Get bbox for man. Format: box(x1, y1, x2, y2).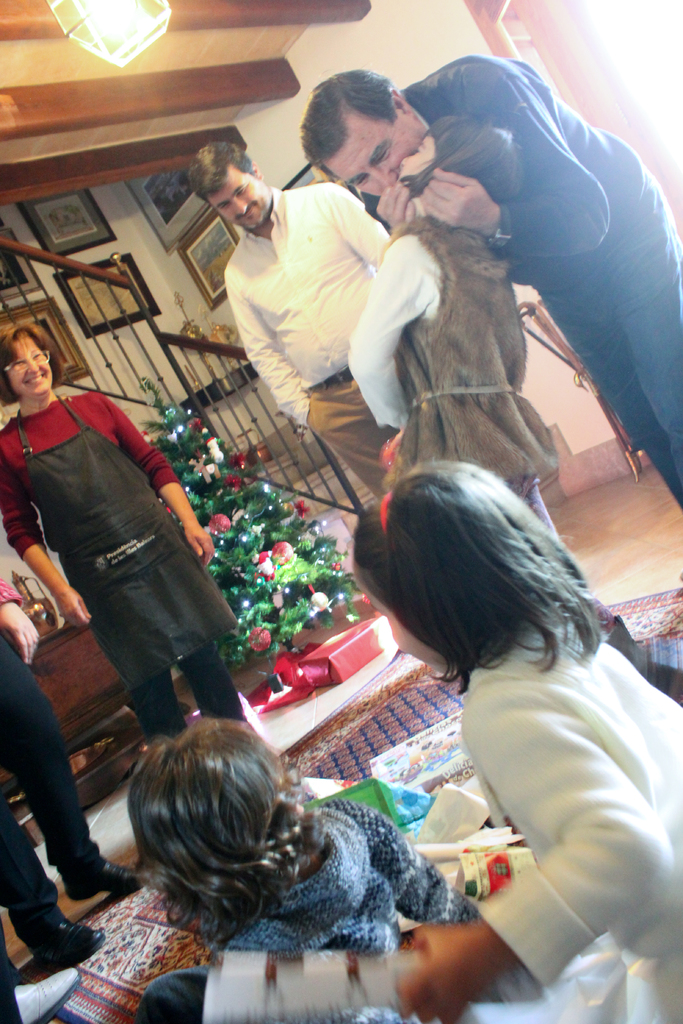
box(183, 138, 394, 503).
